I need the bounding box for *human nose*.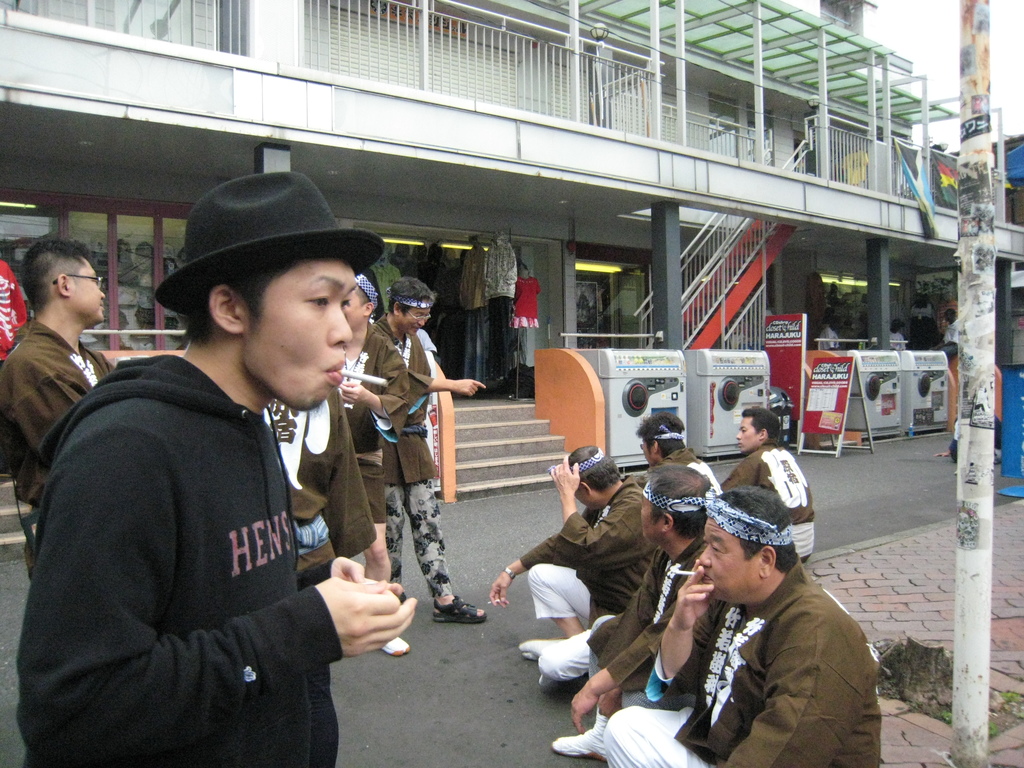
Here it is: l=416, t=314, r=424, b=323.
